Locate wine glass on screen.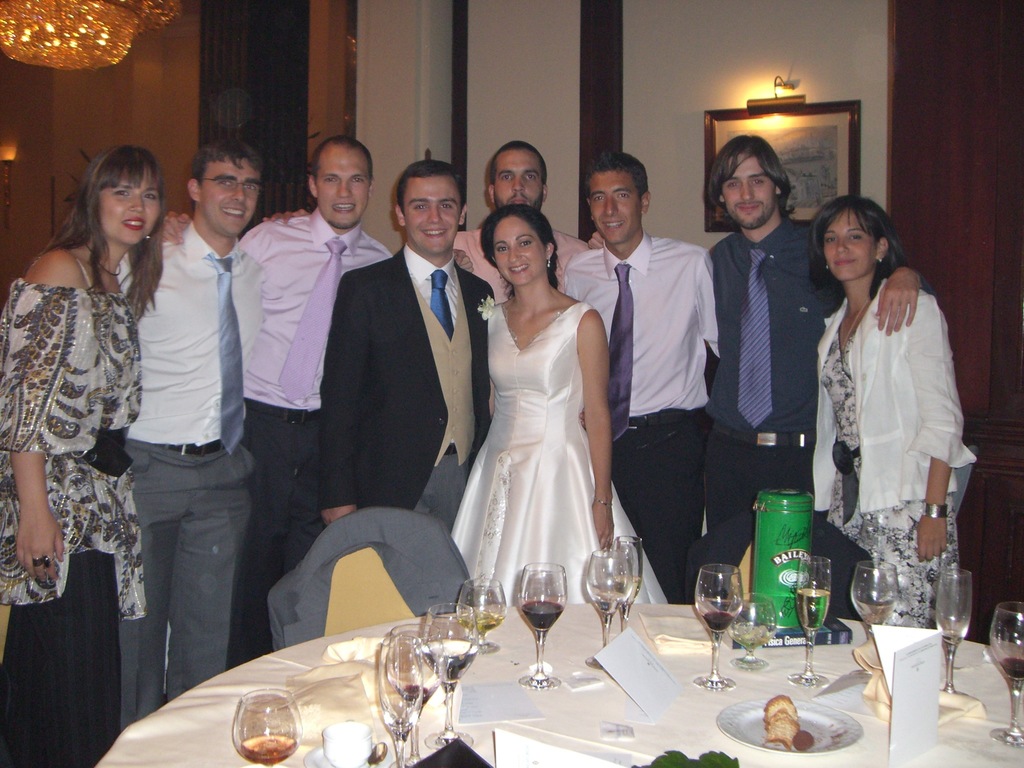
On screen at (left=989, top=600, right=1023, bottom=746).
